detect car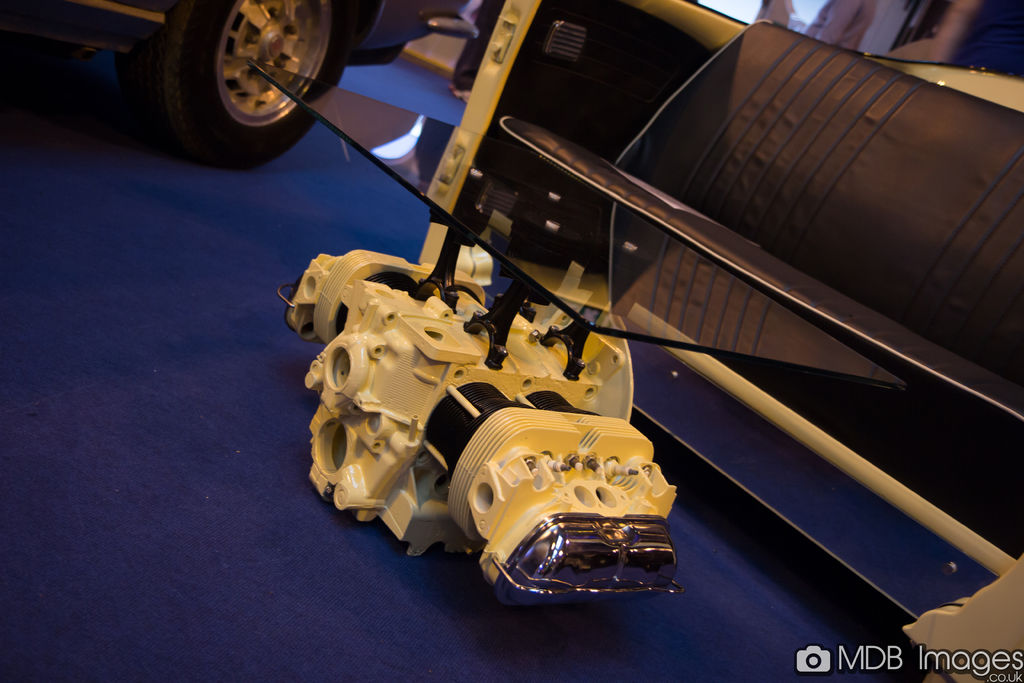
(left=30, top=0, right=442, bottom=165)
